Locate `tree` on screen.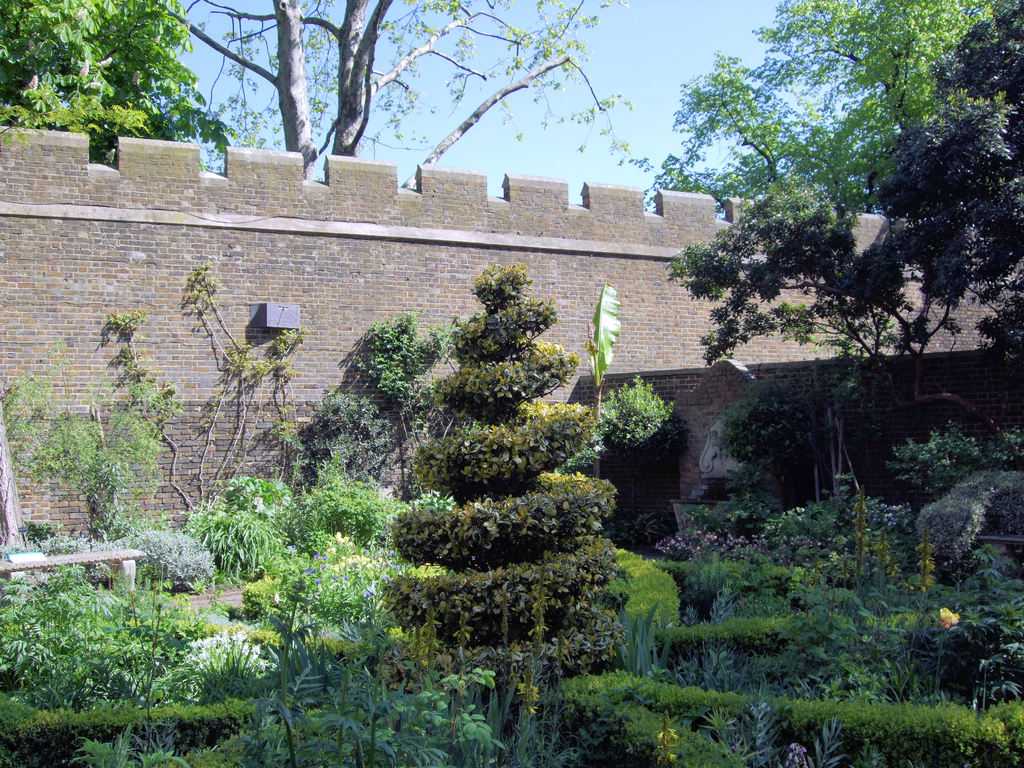
On screen at bbox=(154, 0, 633, 193).
